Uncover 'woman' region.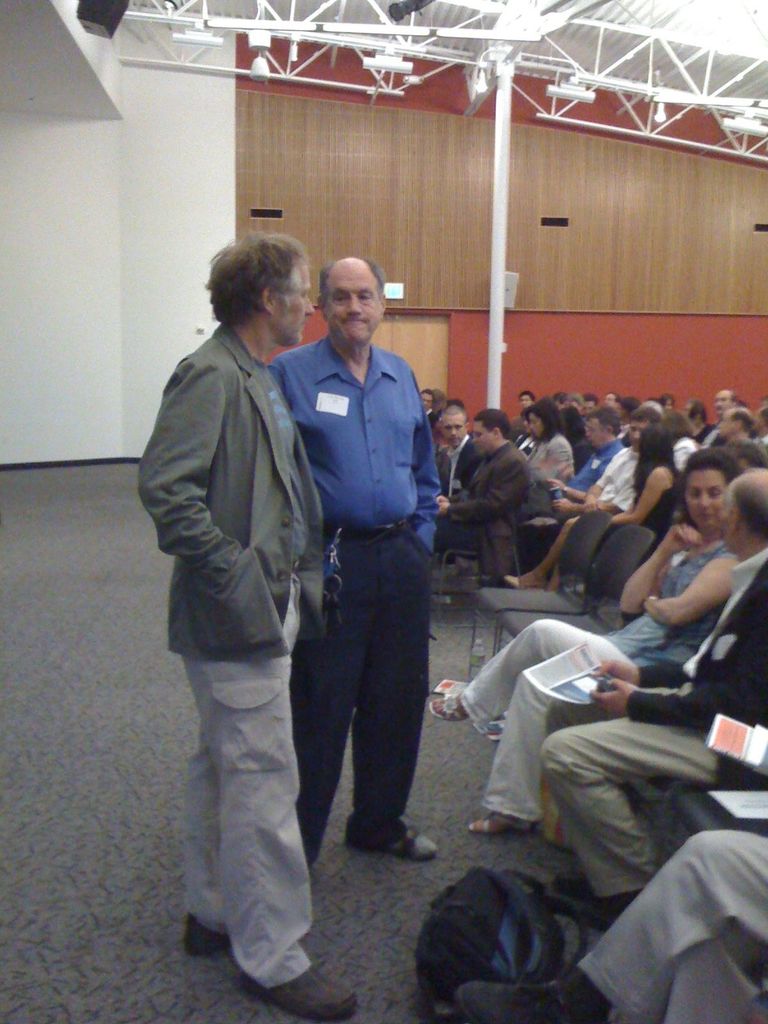
Uncovered: [495, 426, 679, 600].
